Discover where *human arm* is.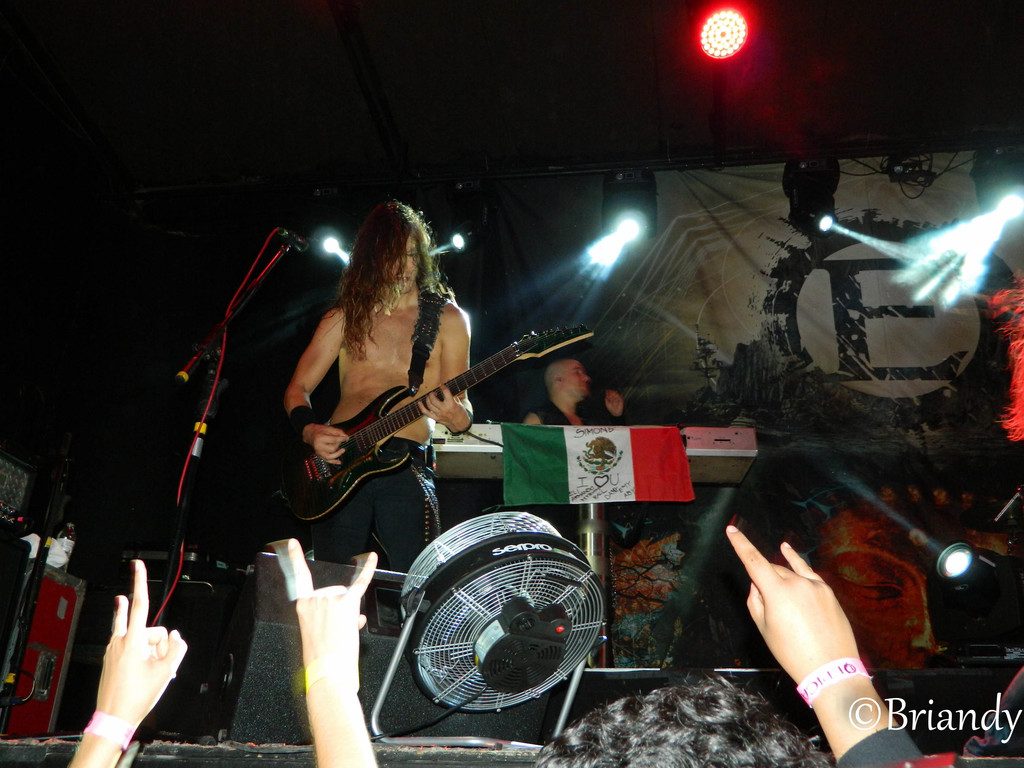
Discovered at (left=62, top=572, right=189, bottom=767).
